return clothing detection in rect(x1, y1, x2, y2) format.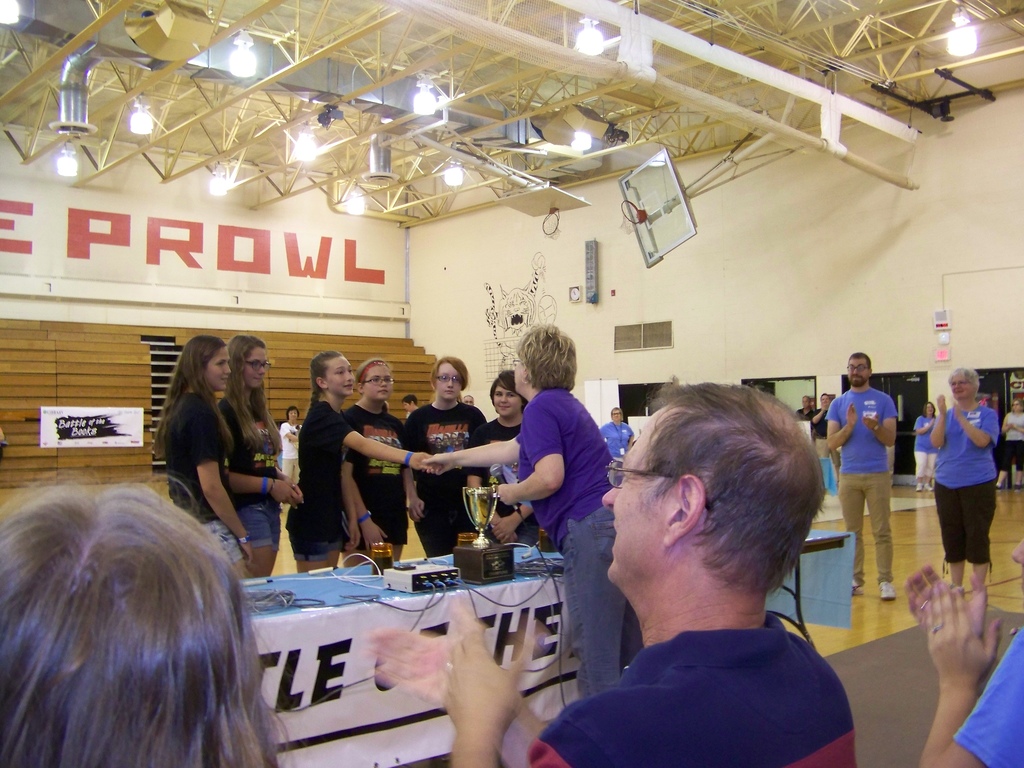
rect(929, 404, 996, 562).
